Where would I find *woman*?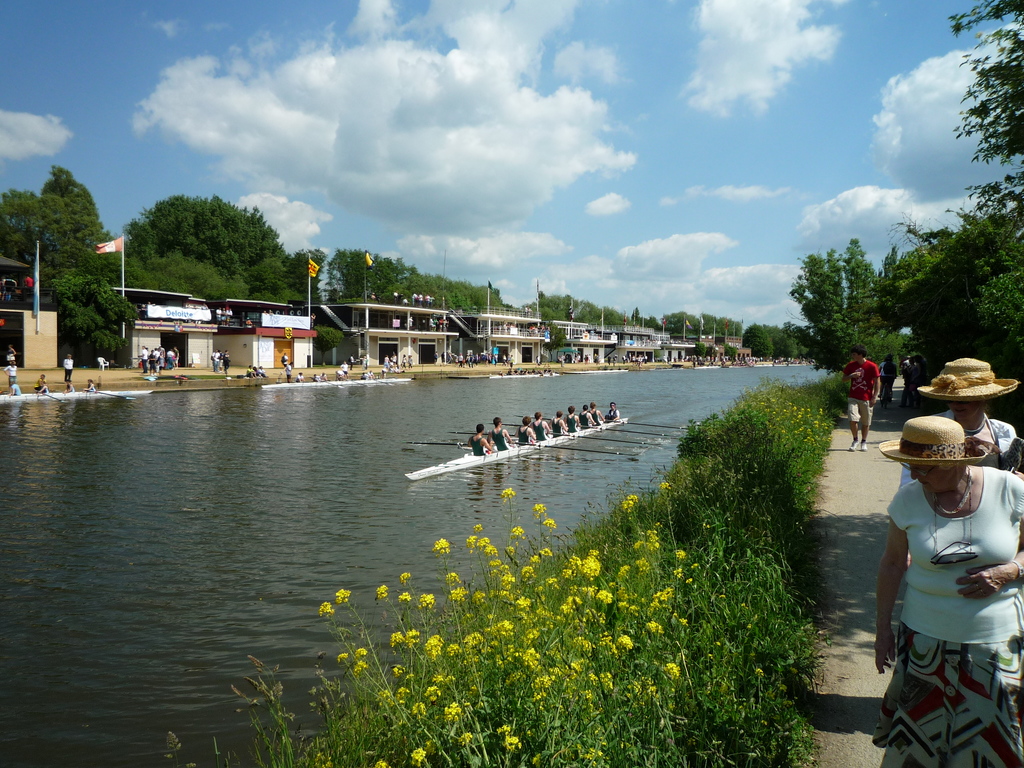
At [402,353,406,370].
